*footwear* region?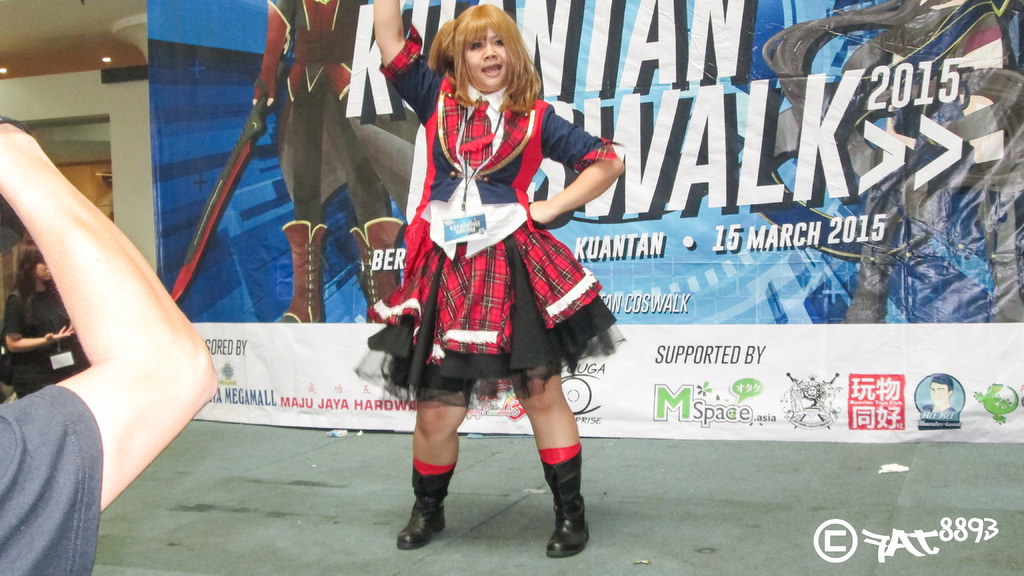
[271, 220, 326, 322]
